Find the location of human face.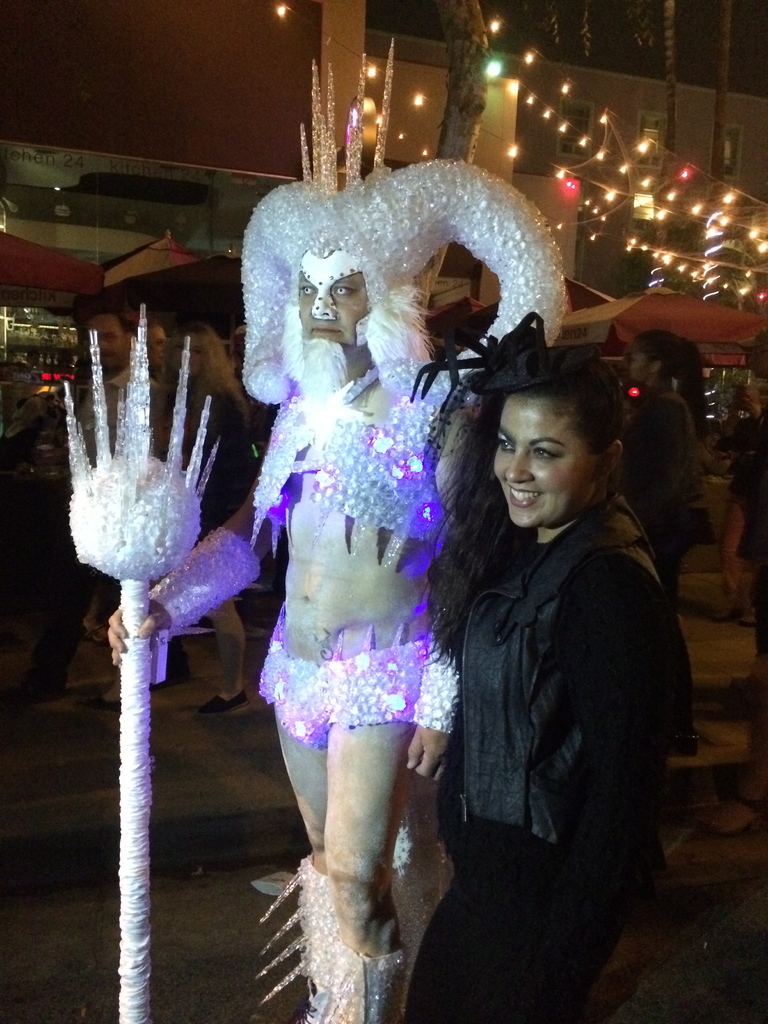
Location: 488,395,603,526.
